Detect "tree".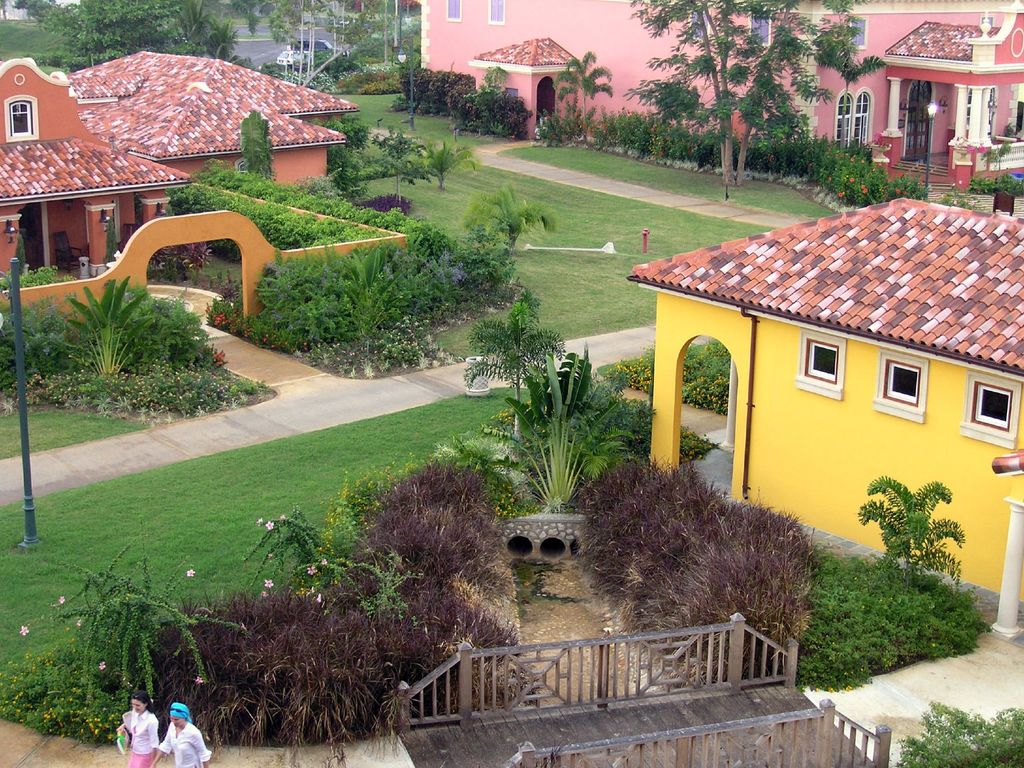
Detected at l=554, t=47, r=614, b=136.
